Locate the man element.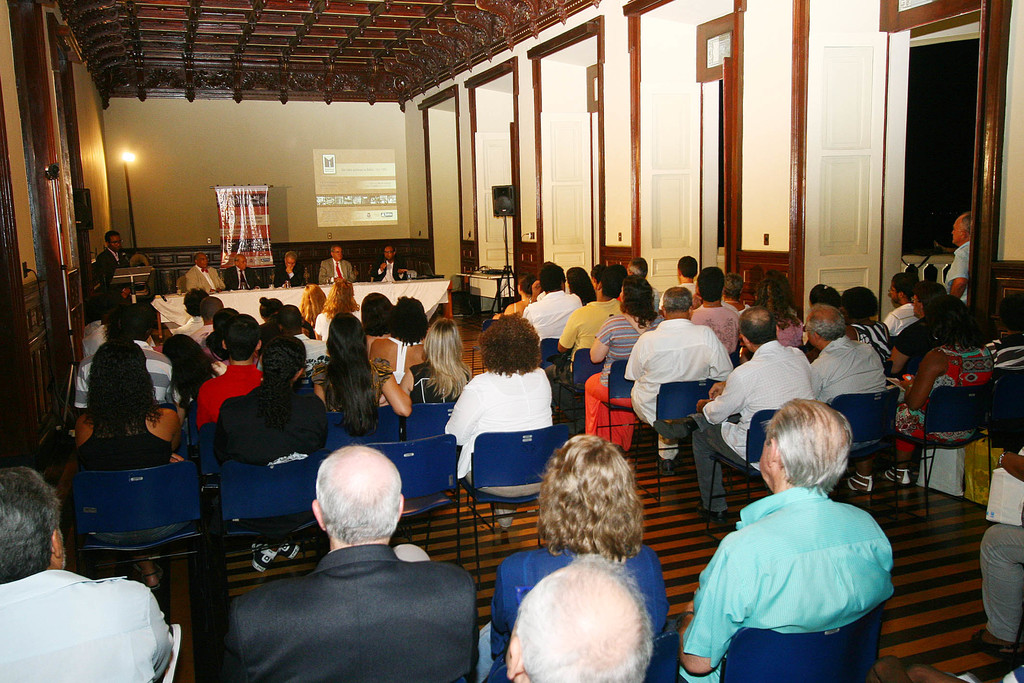
Element bbox: x1=186 y1=251 x2=225 y2=292.
